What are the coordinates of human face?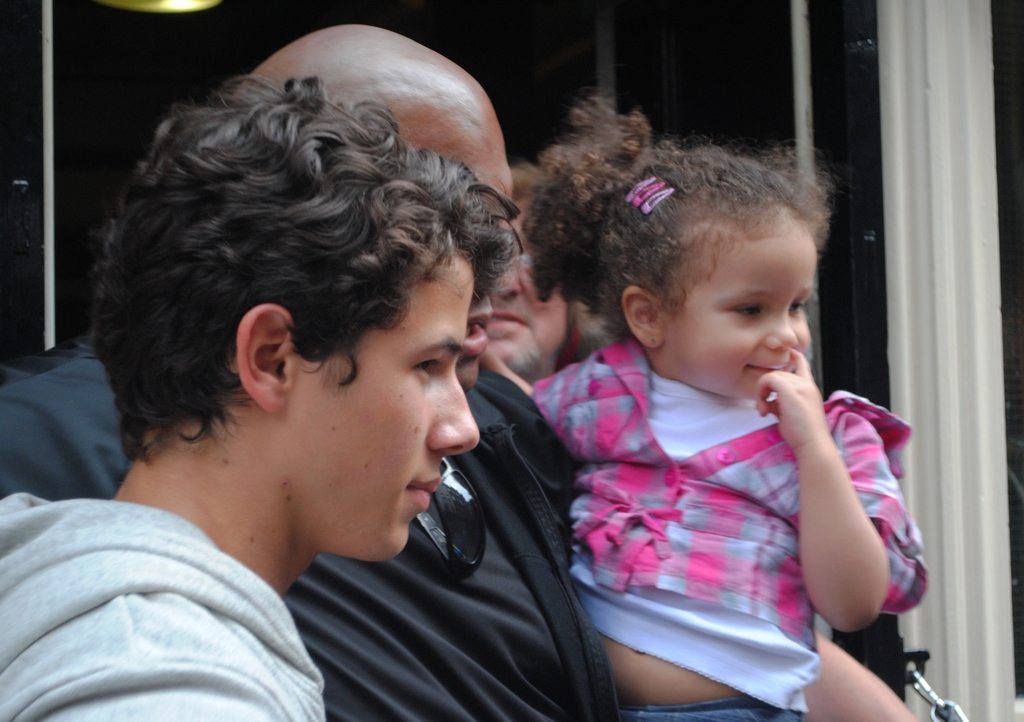
{"left": 285, "top": 240, "right": 484, "bottom": 564}.
